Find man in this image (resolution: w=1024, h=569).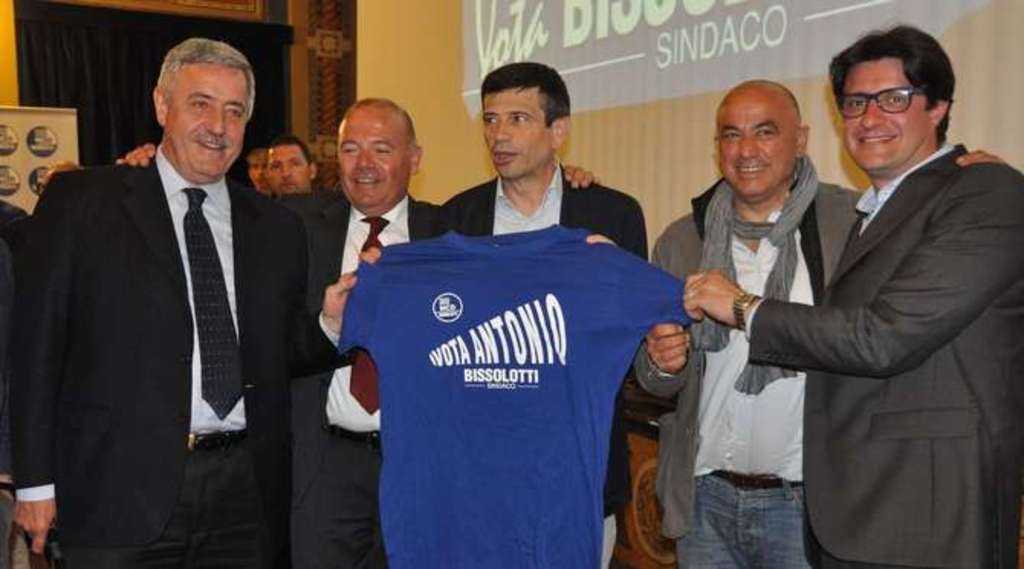
(245,148,271,193).
